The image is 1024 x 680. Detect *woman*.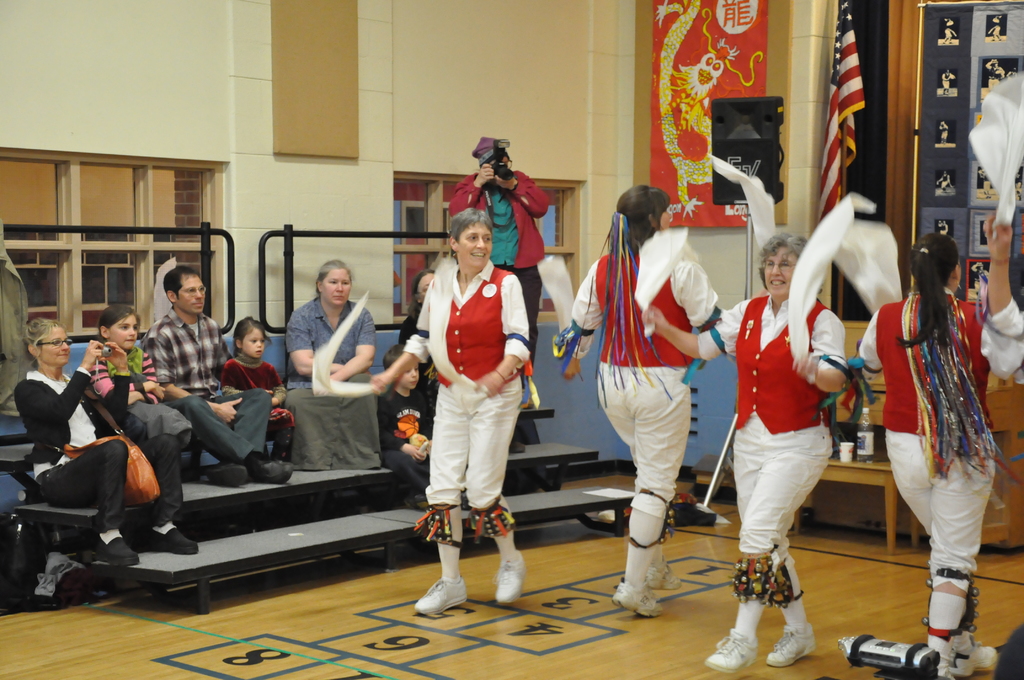
Detection: left=556, top=182, right=719, bottom=618.
